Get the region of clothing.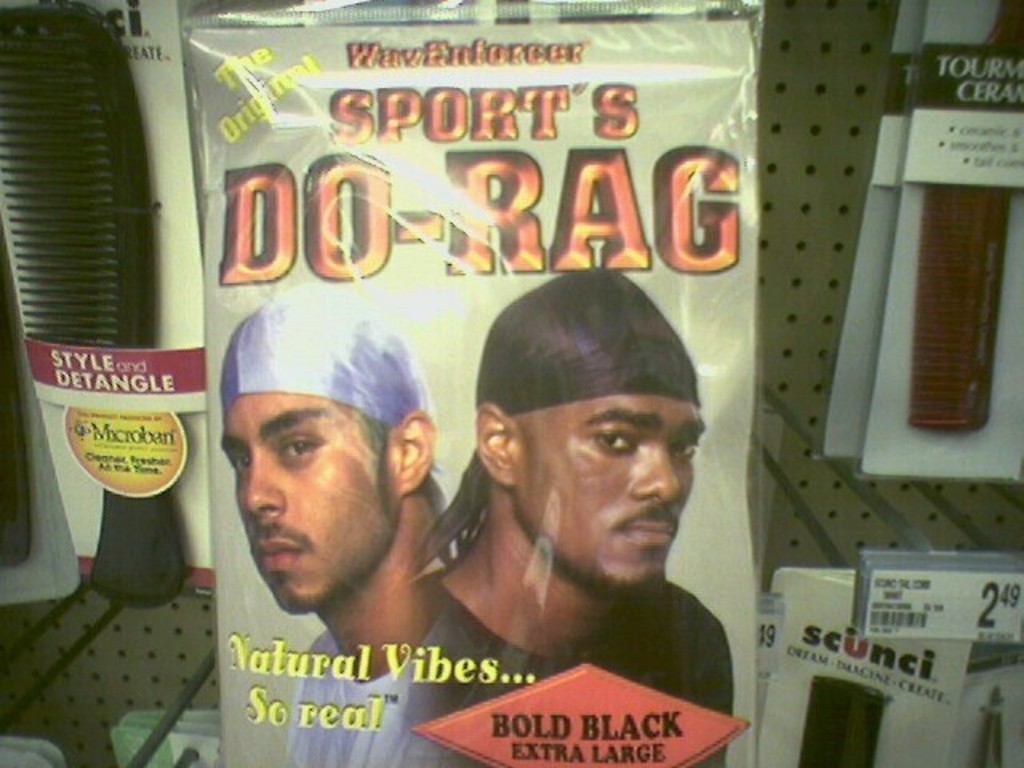
rect(294, 616, 450, 766).
